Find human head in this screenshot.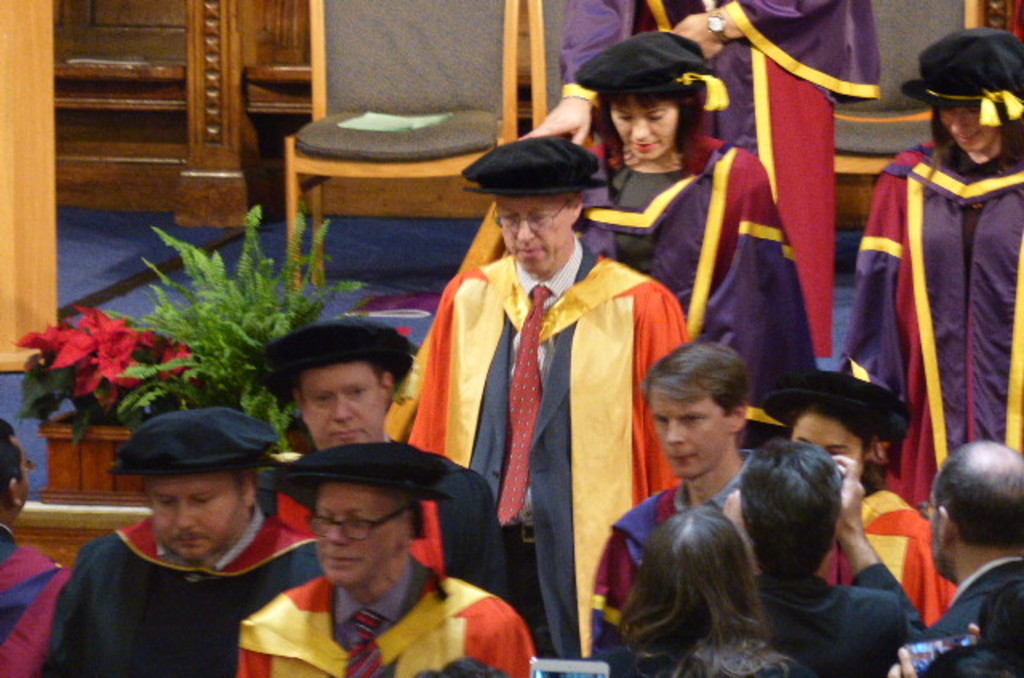
The bounding box for human head is <region>762, 373, 910, 486</region>.
